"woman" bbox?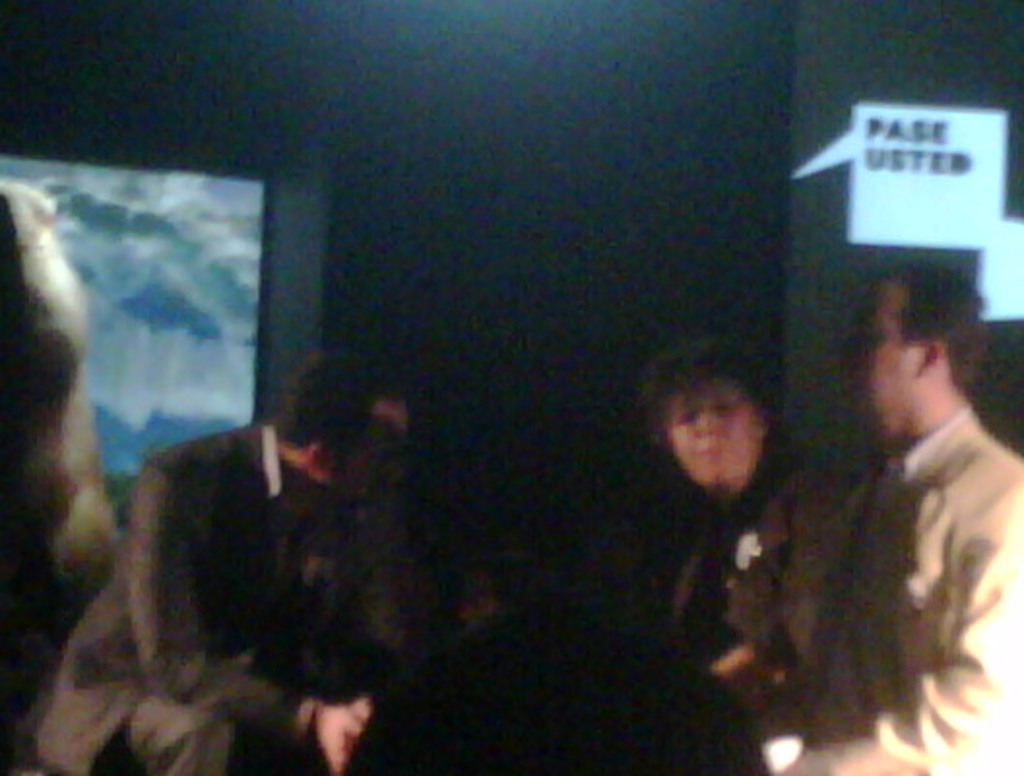
632, 330, 834, 772
